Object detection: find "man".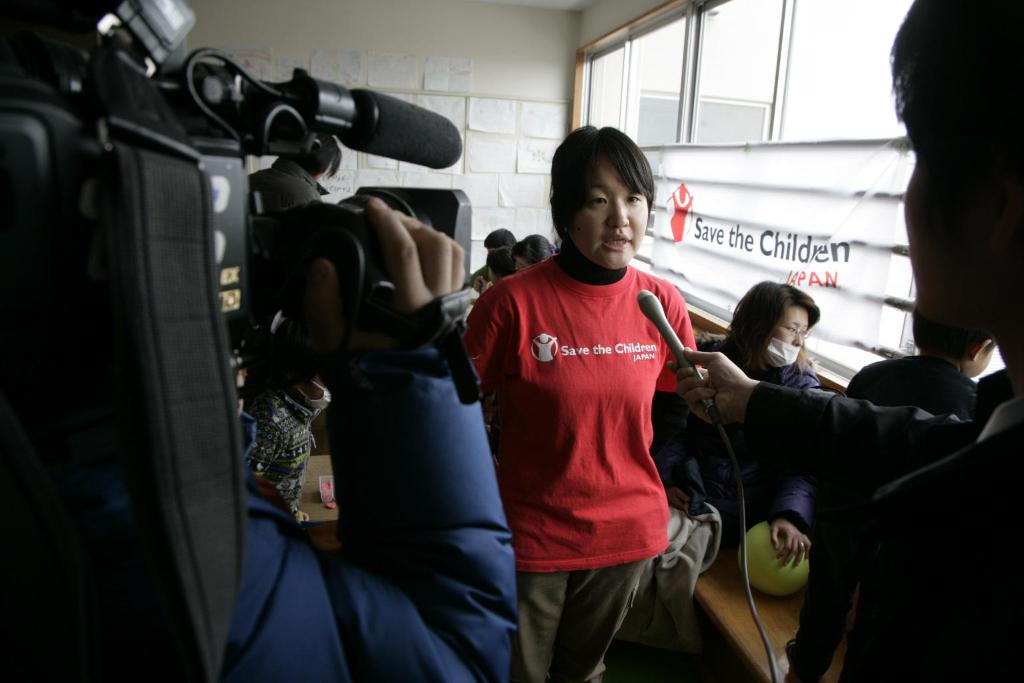
651,0,1023,682.
